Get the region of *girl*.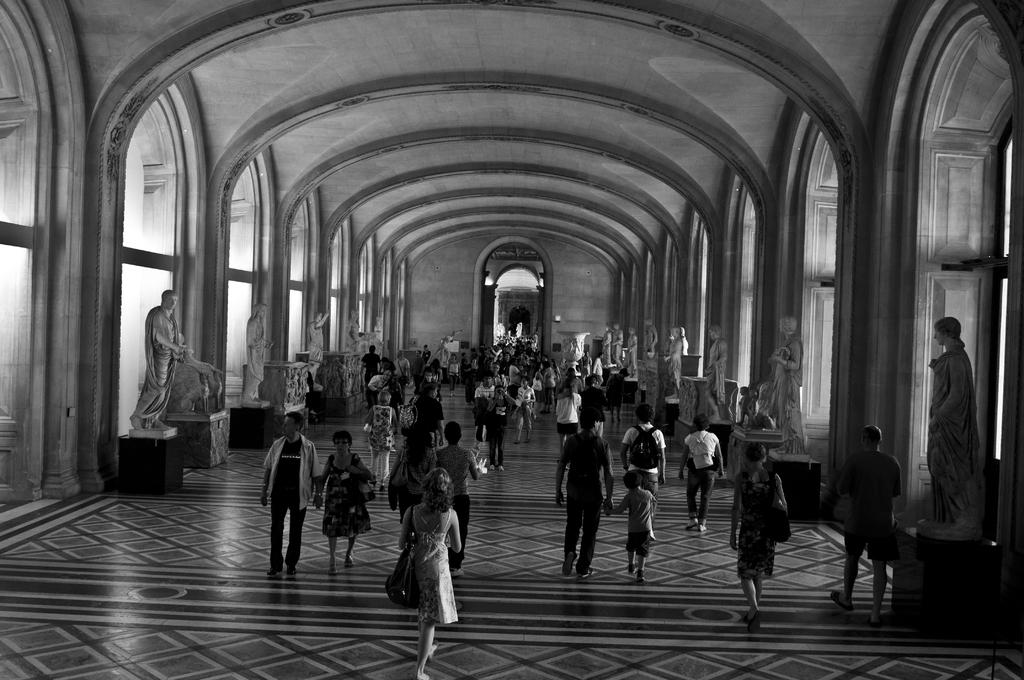
395, 470, 462, 679.
